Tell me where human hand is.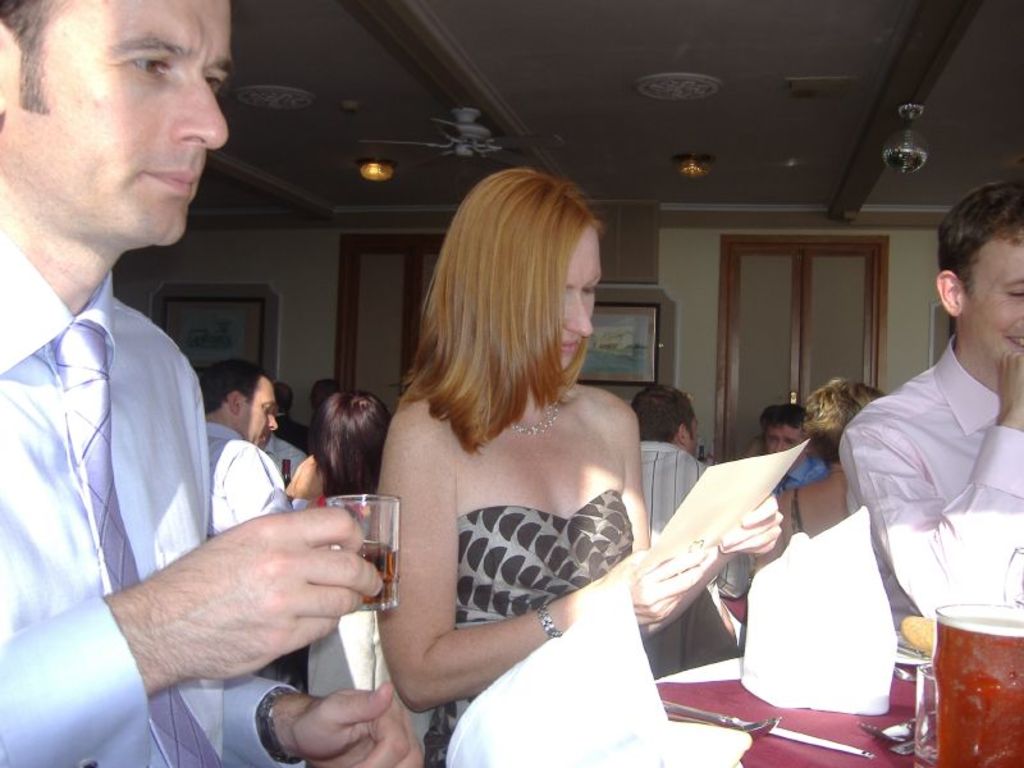
human hand is at 1000,349,1023,431.
